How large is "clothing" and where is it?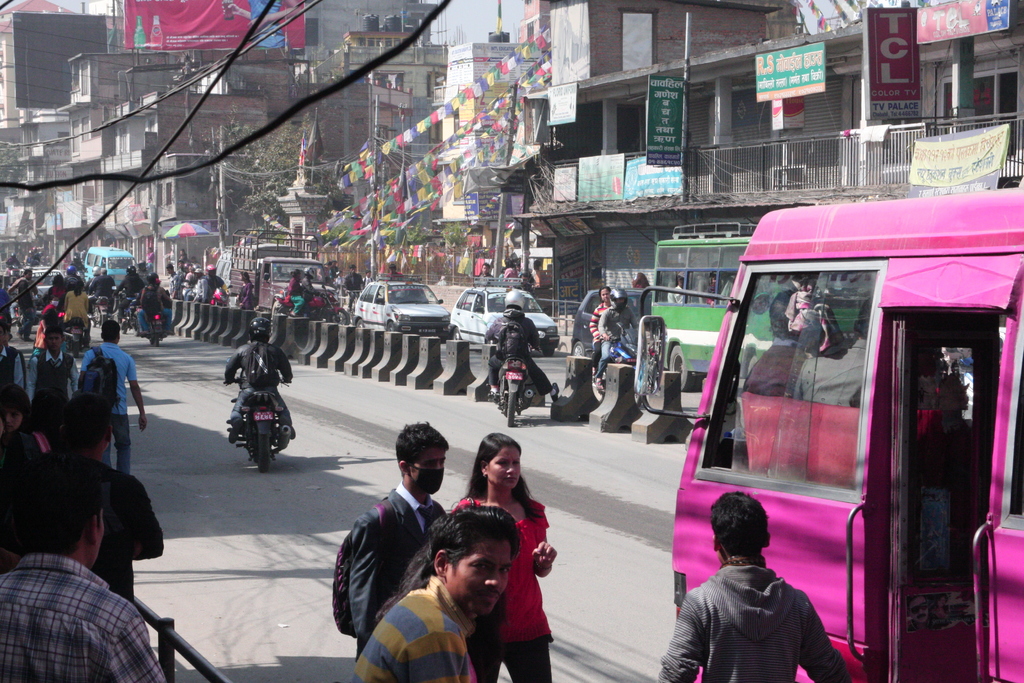
Bounding box: {"left": 3, "top": 273, "right": 38, "bottom": 317}.
